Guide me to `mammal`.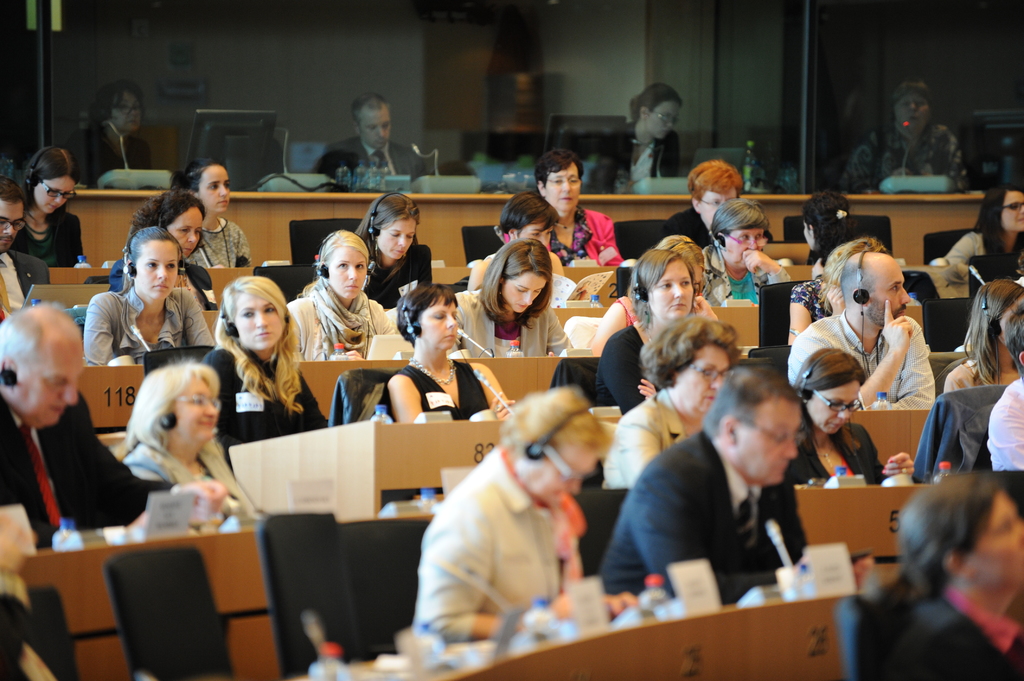
Guidance: (left=0, top=170, right=47, bottom=316).
